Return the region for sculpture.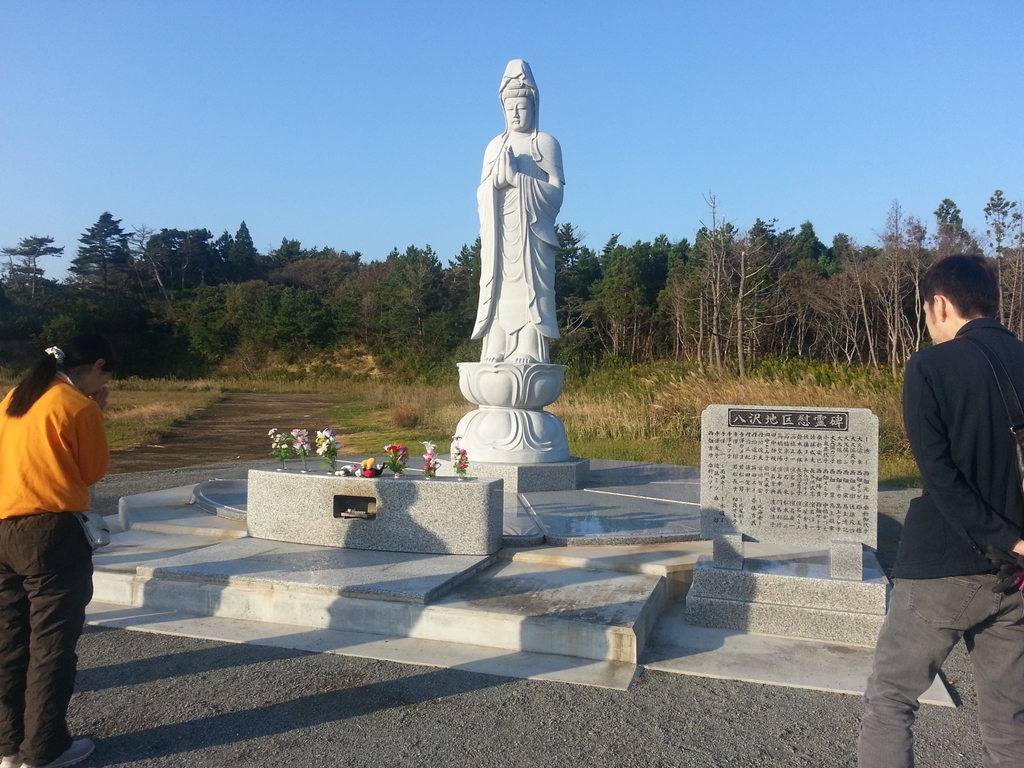
bbox(448, 43, 580, 463).
